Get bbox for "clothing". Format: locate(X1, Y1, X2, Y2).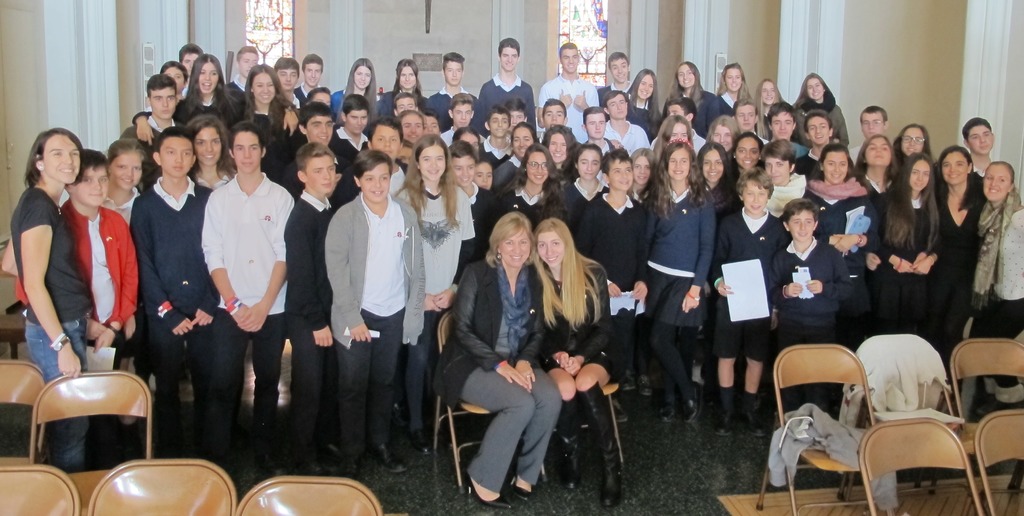
locate(284, 186, 335, 330).
